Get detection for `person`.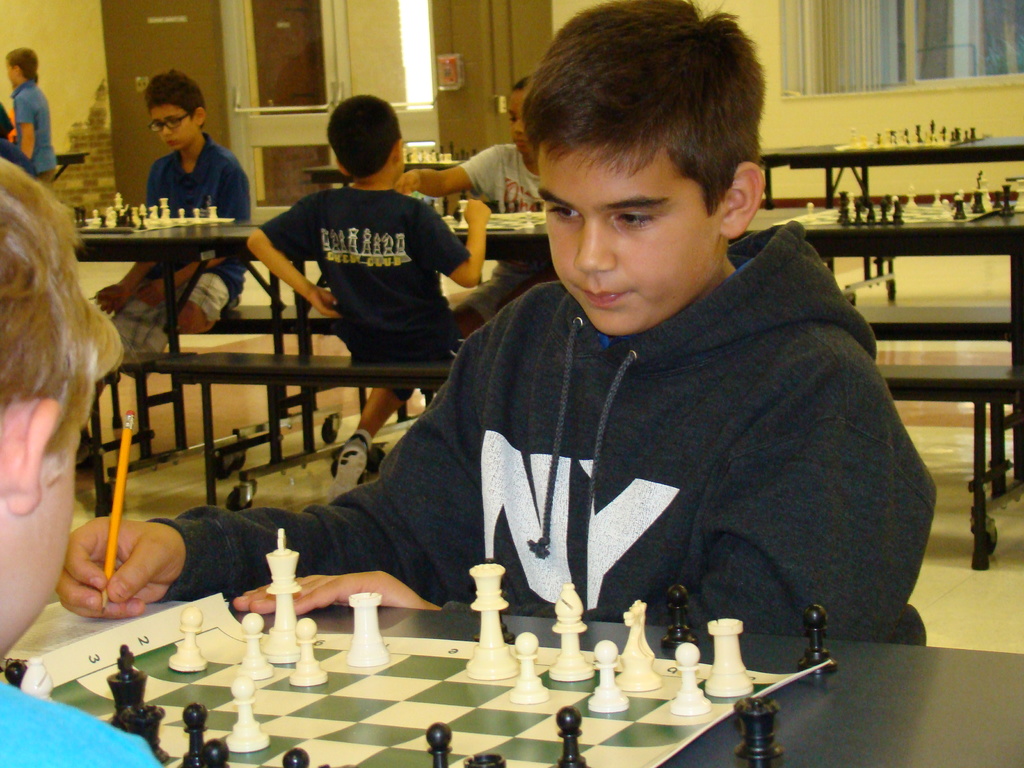
Detection: (left=88, top=70, right=253, bottom=378).
